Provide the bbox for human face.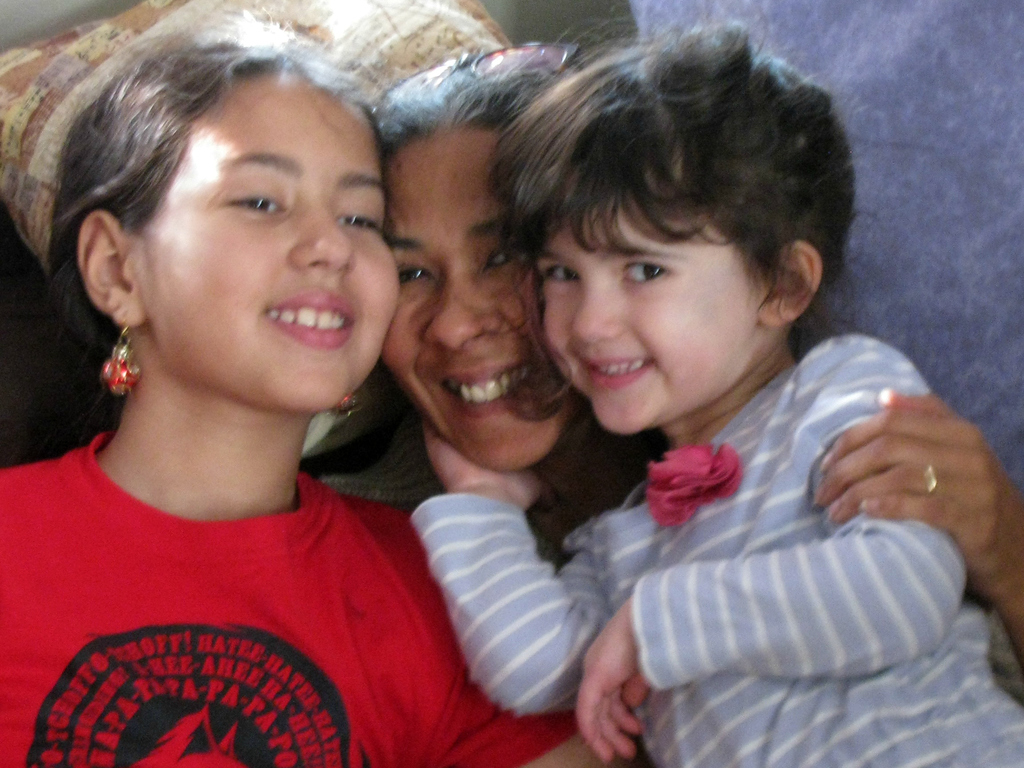
382,128,582,467.
